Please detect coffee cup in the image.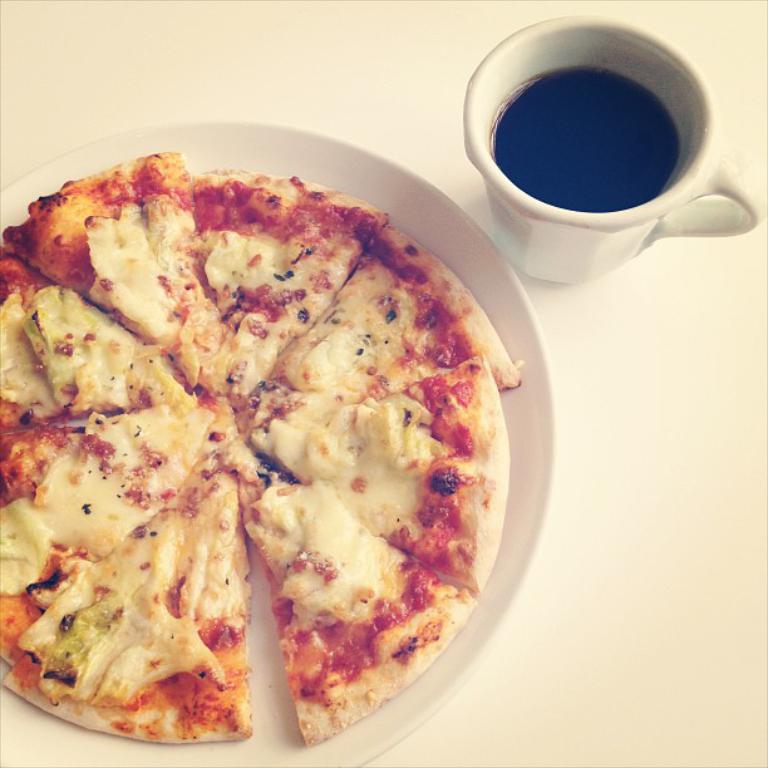
<box>462,13,759,281</box>.
